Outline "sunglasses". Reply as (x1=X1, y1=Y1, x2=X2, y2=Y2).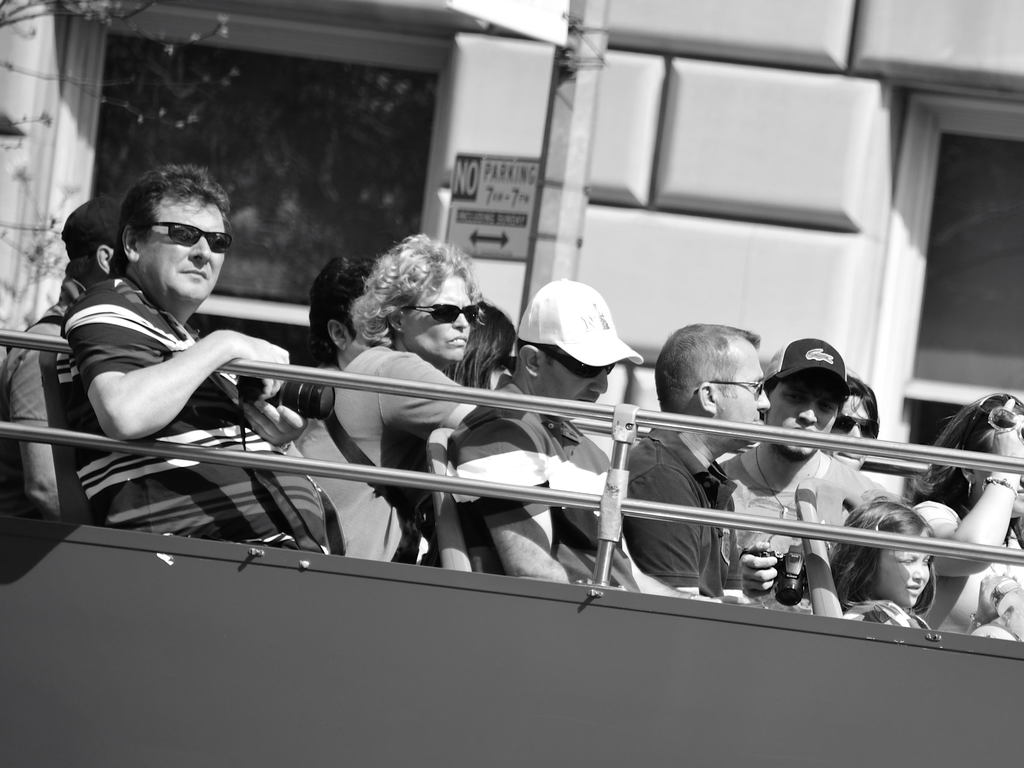
(x1=696, y1=380, x2=761, y2=397).
